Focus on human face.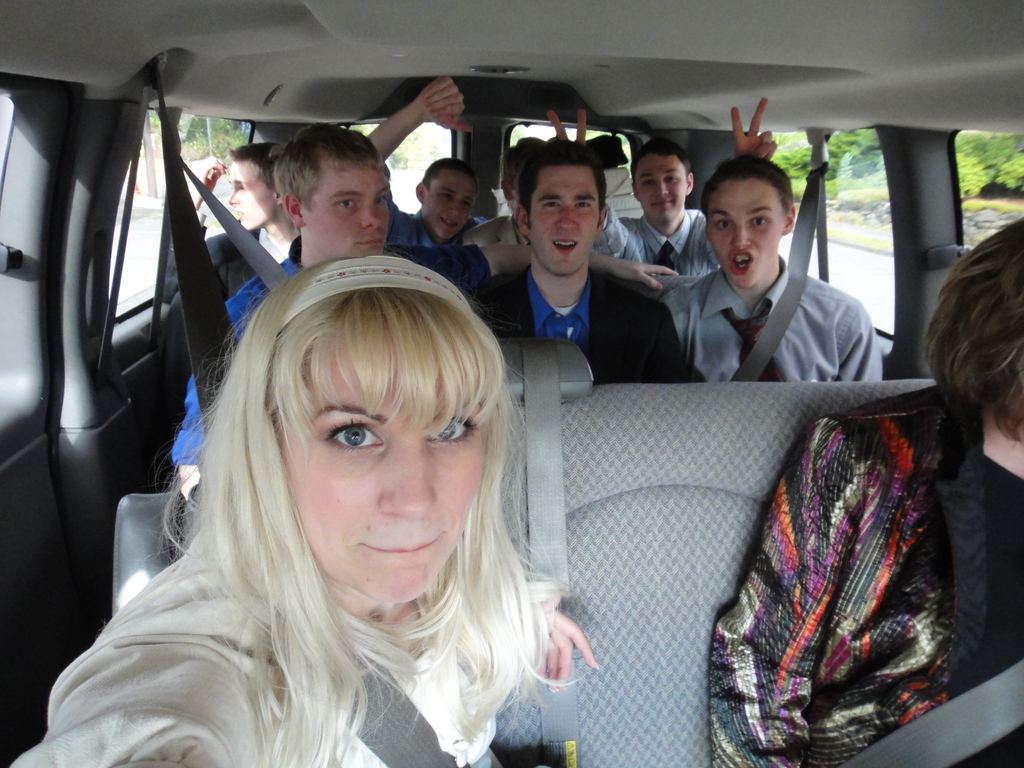
Focused at 307, 163, 393, 257.
